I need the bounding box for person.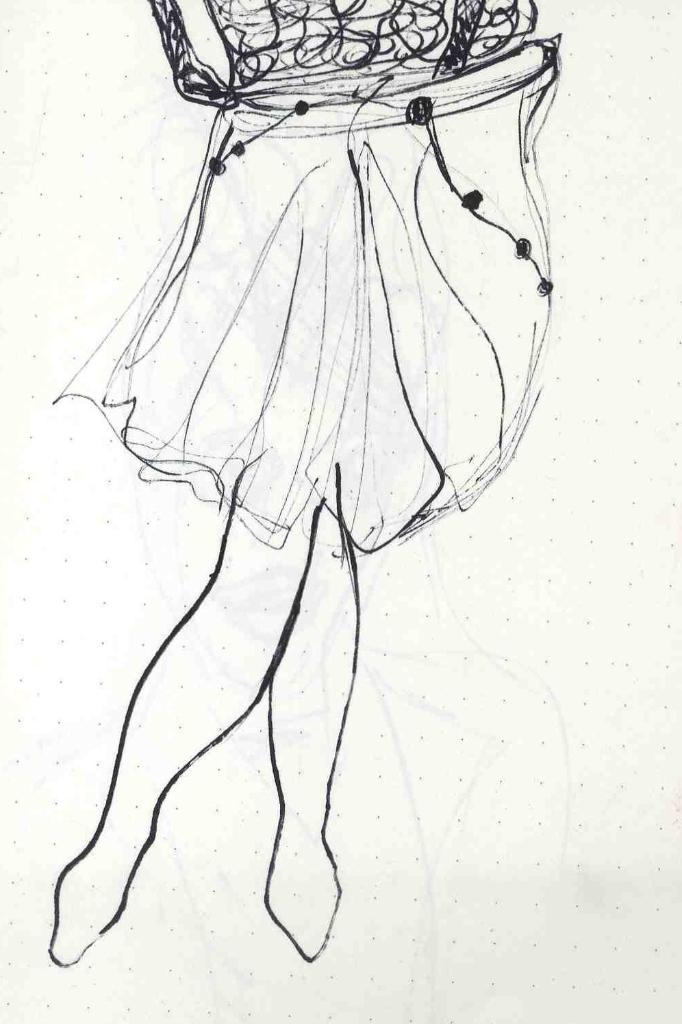
Here it is: l=46, t=0, r=566, b=971.
